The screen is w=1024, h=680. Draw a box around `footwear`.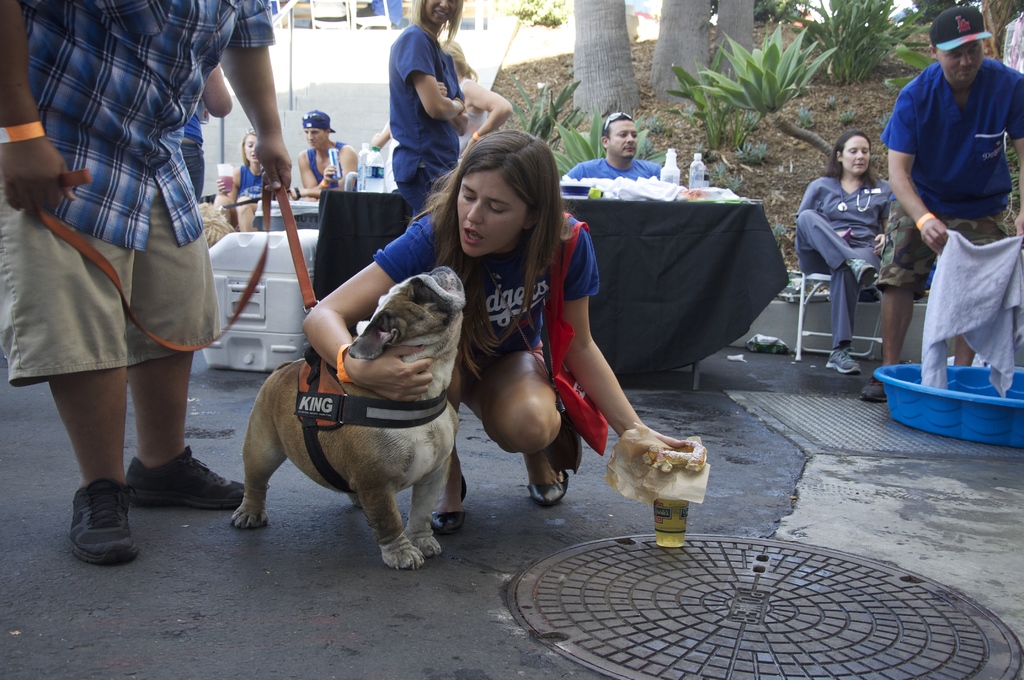
[861, 378, 890, 403].
